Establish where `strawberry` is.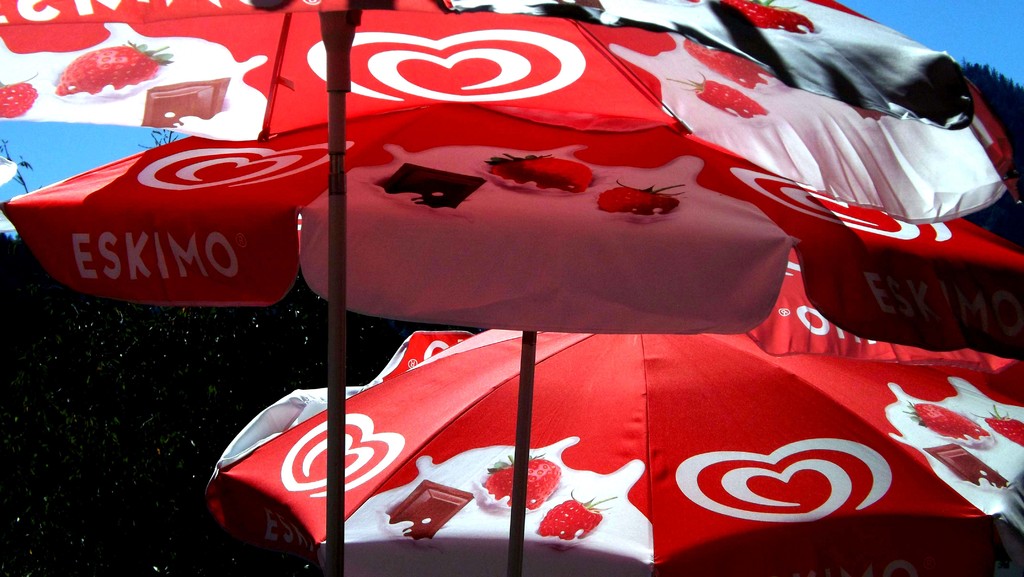
Established at {"left": 52, "top": 28, "right": 158, "bottom": 90}.
